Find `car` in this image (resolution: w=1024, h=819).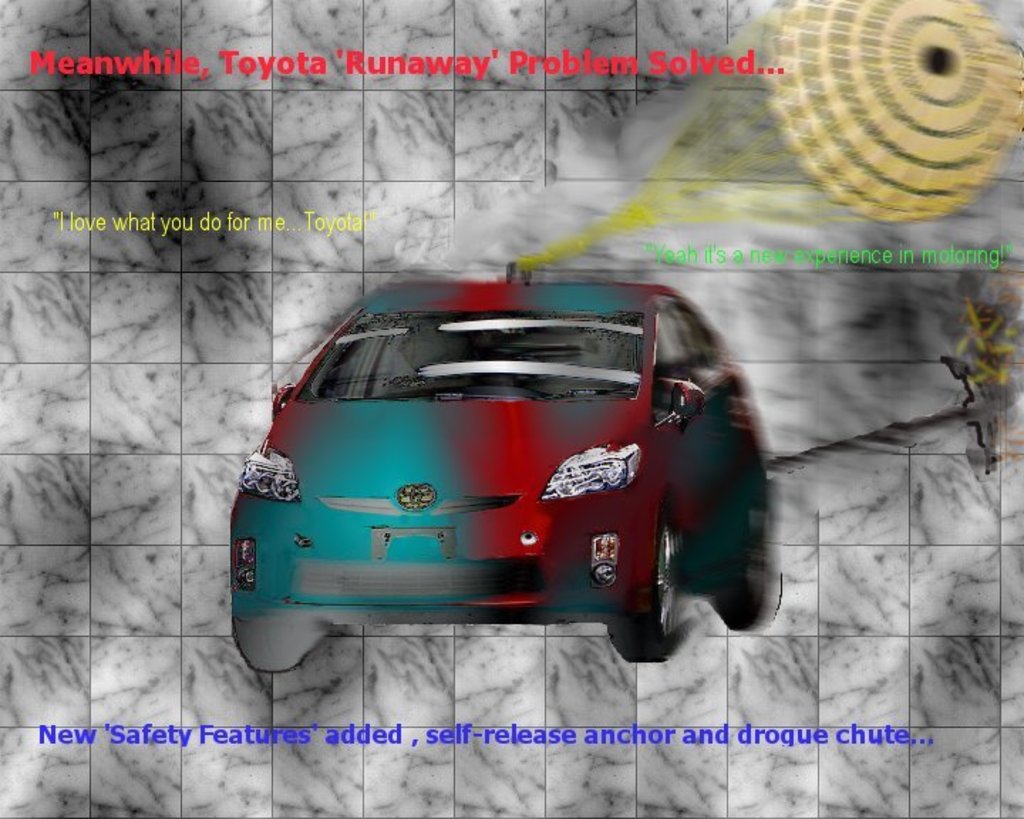
228/255/771/671.
